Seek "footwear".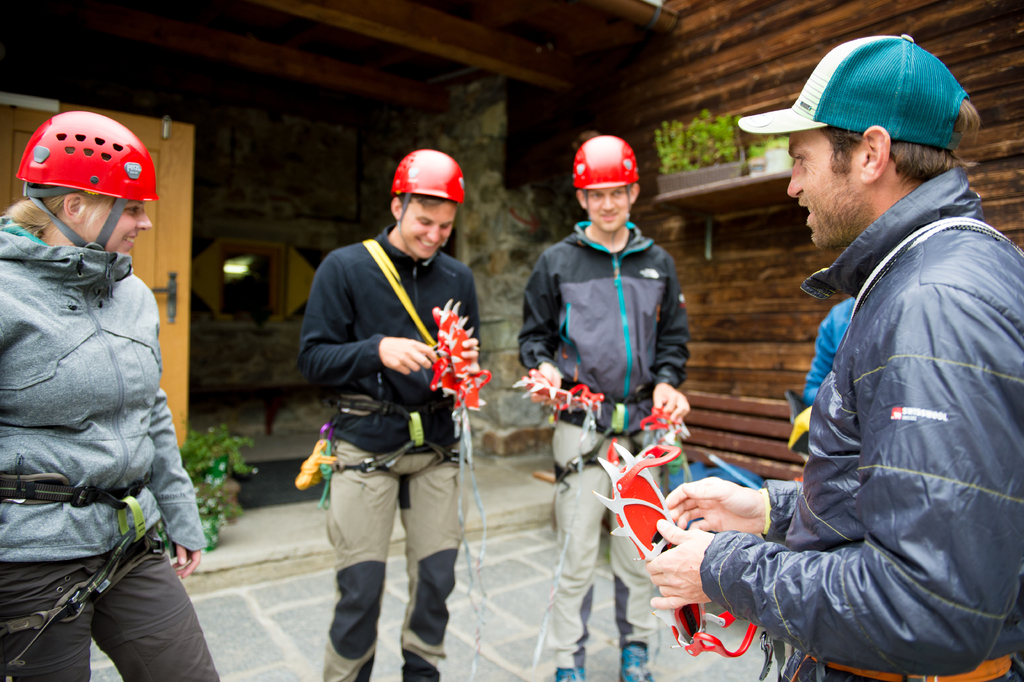
[551, 667, 585, 681].
